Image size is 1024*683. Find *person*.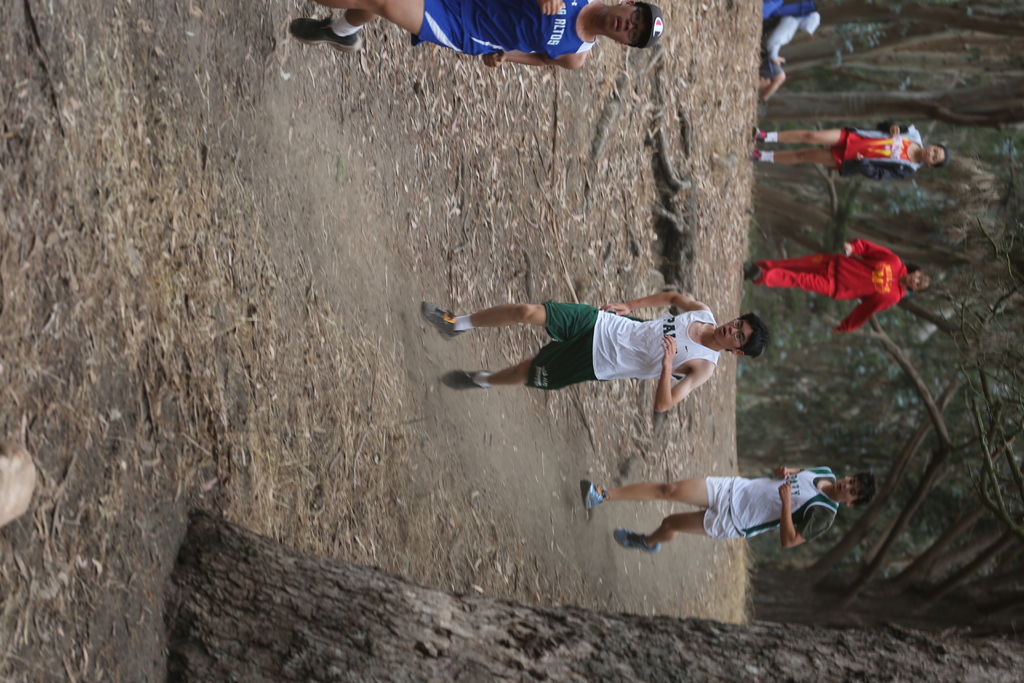
pyautogui.locateOnScreen(751, 119, 950, 179).
